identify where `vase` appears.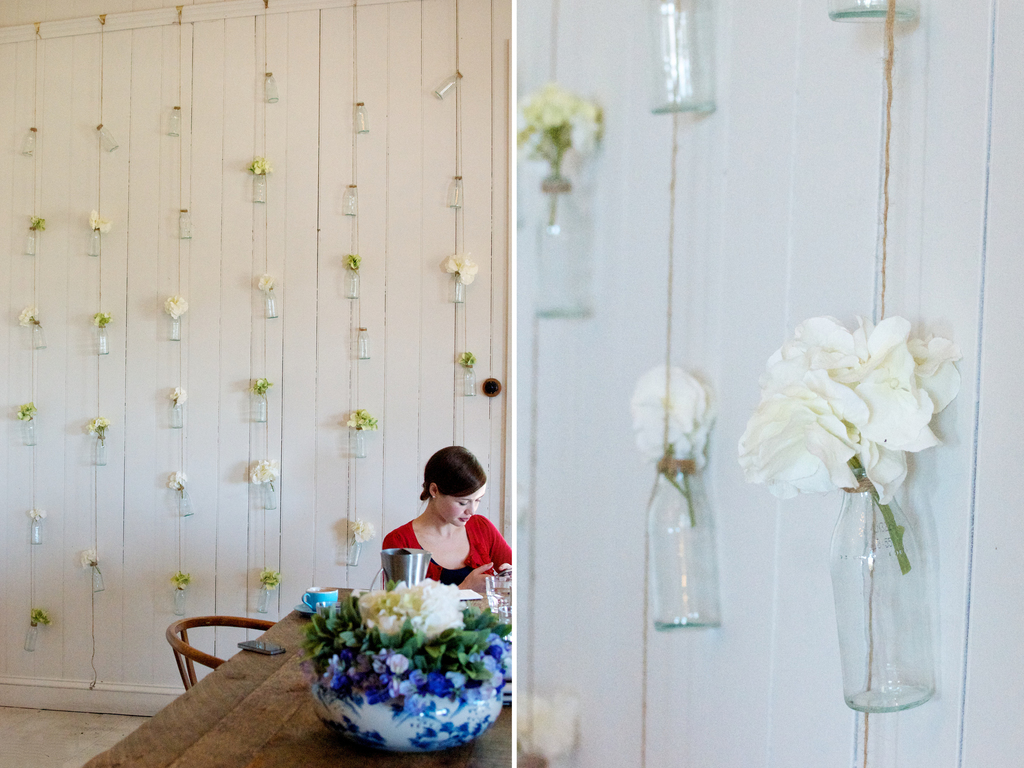
Appears at box=[825, 471, 940, 716].
